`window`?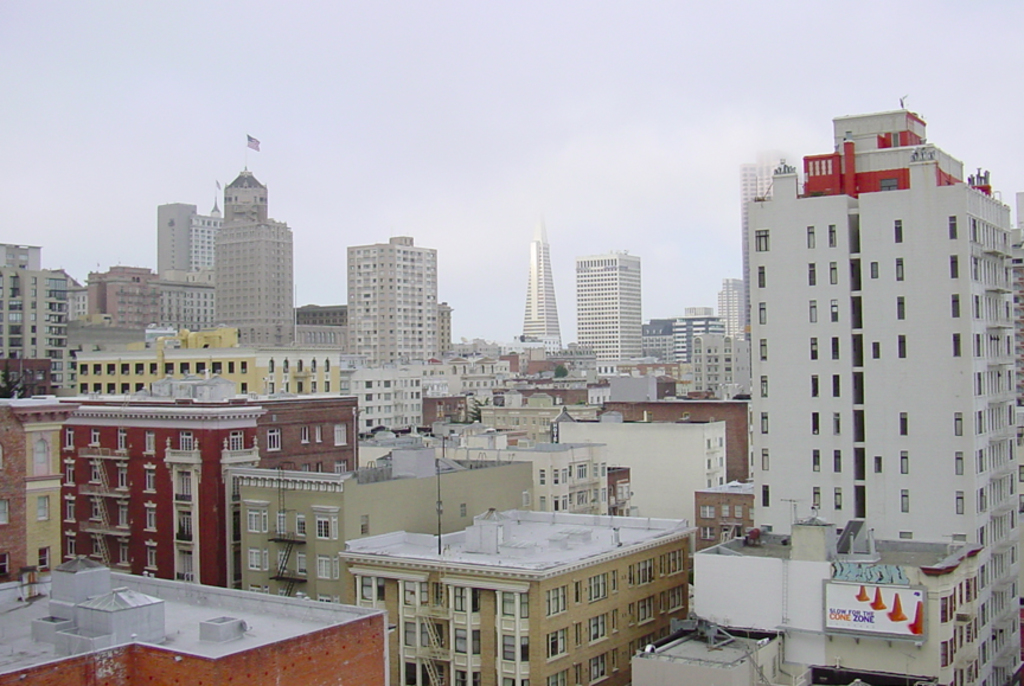
x1=826, y1=224, x2=834, y2=246
